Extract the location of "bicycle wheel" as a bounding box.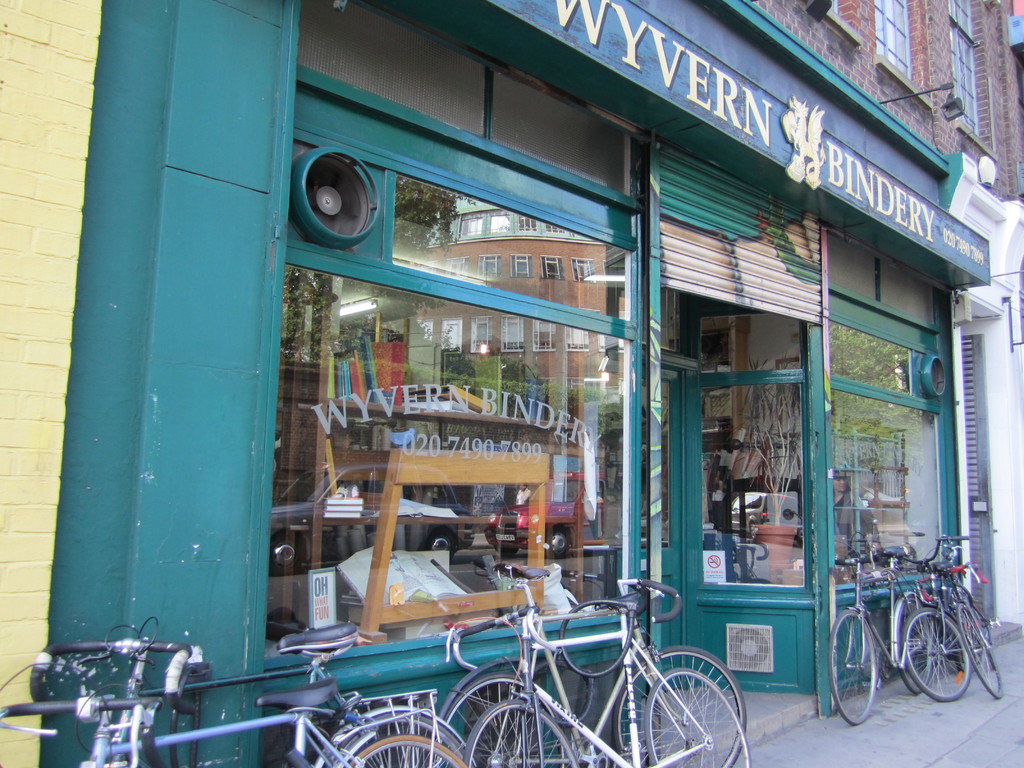
<region>351, 734, 463, 767</region>.
